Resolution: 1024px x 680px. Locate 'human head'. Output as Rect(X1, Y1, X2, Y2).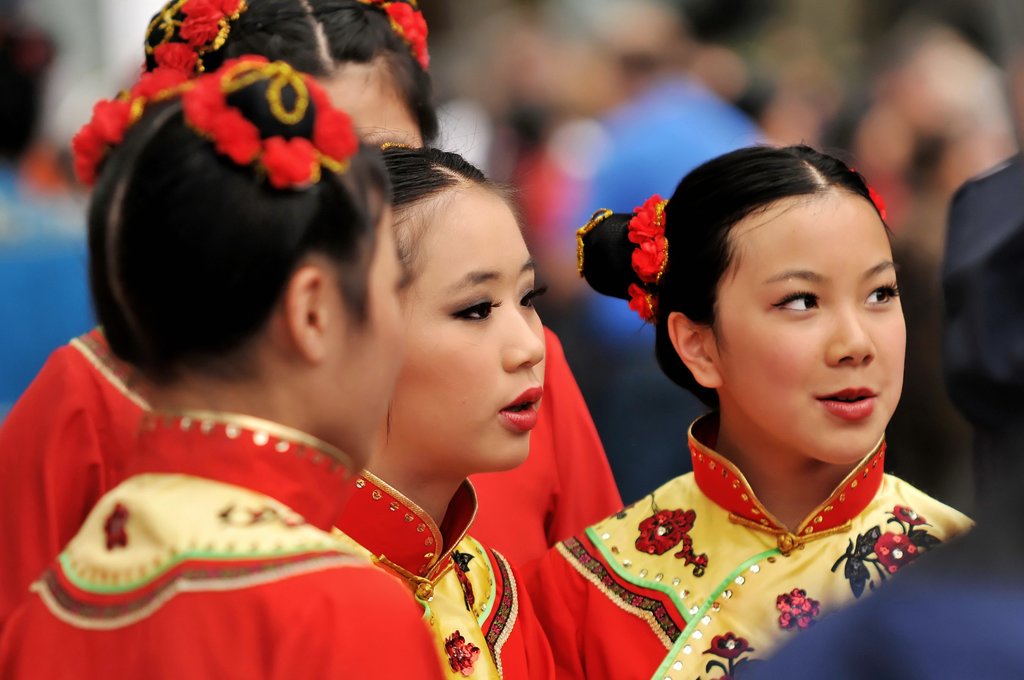
Rect(70, 55, 403, 473).
